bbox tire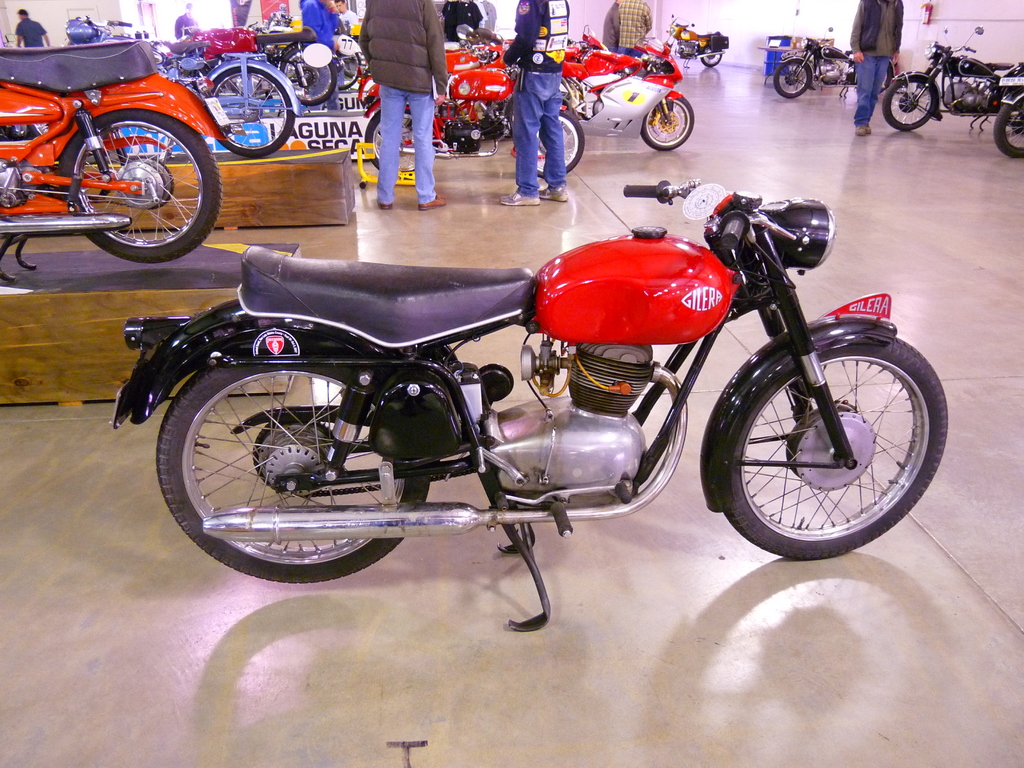
771/56/811/99
